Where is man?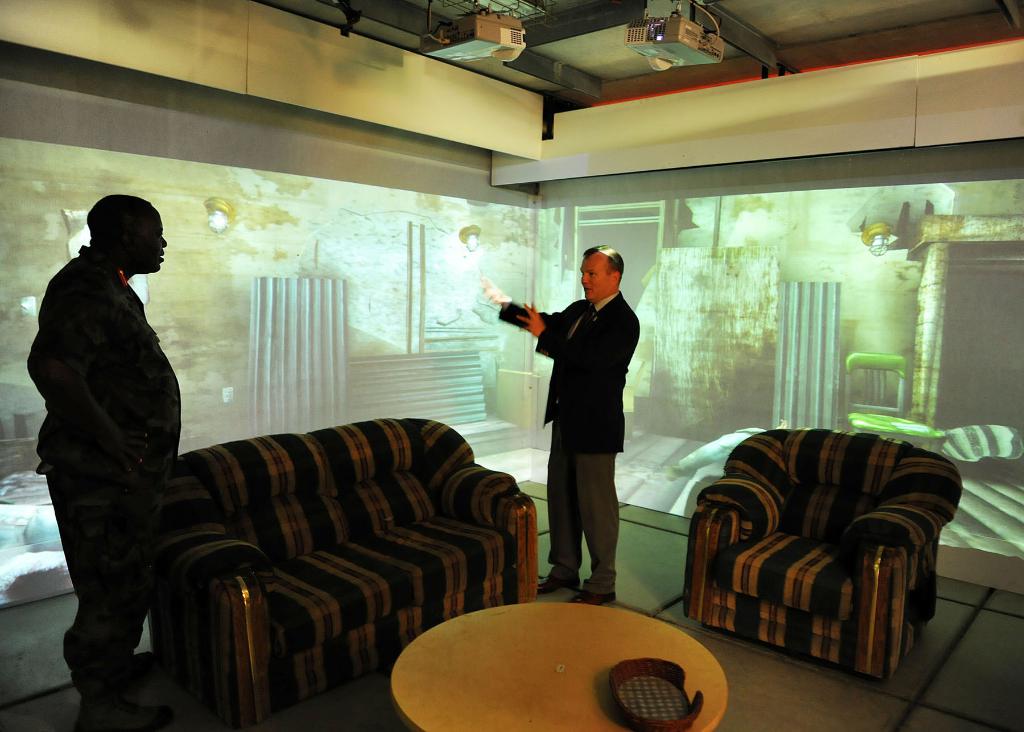
box=[25, 180, 231, 698].
